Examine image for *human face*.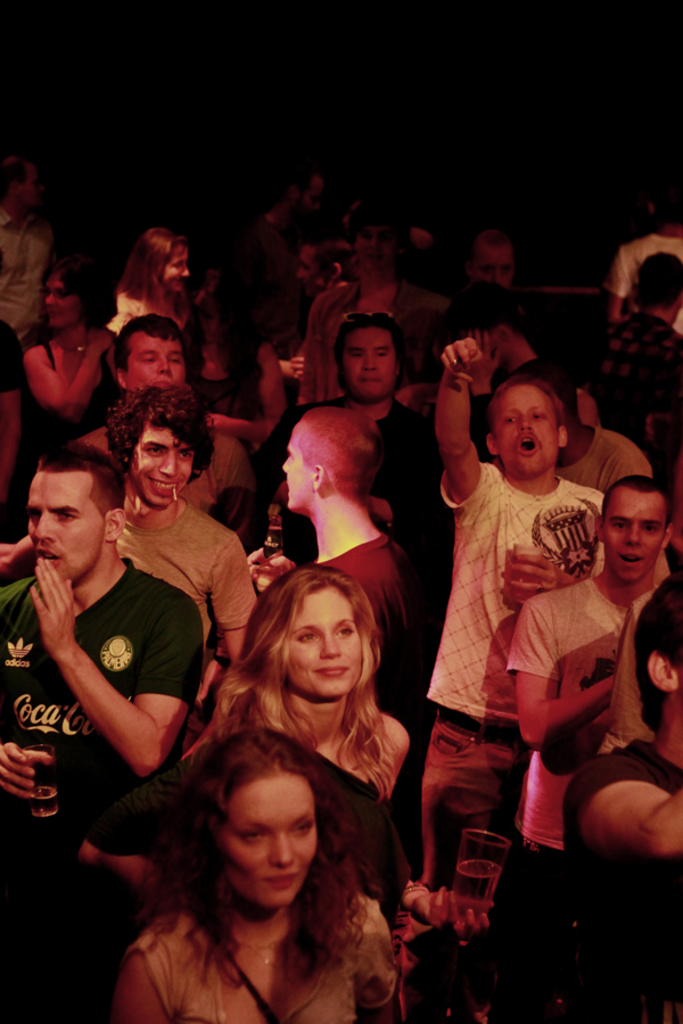
Examination result: detection(163, 248, 190, 294).
